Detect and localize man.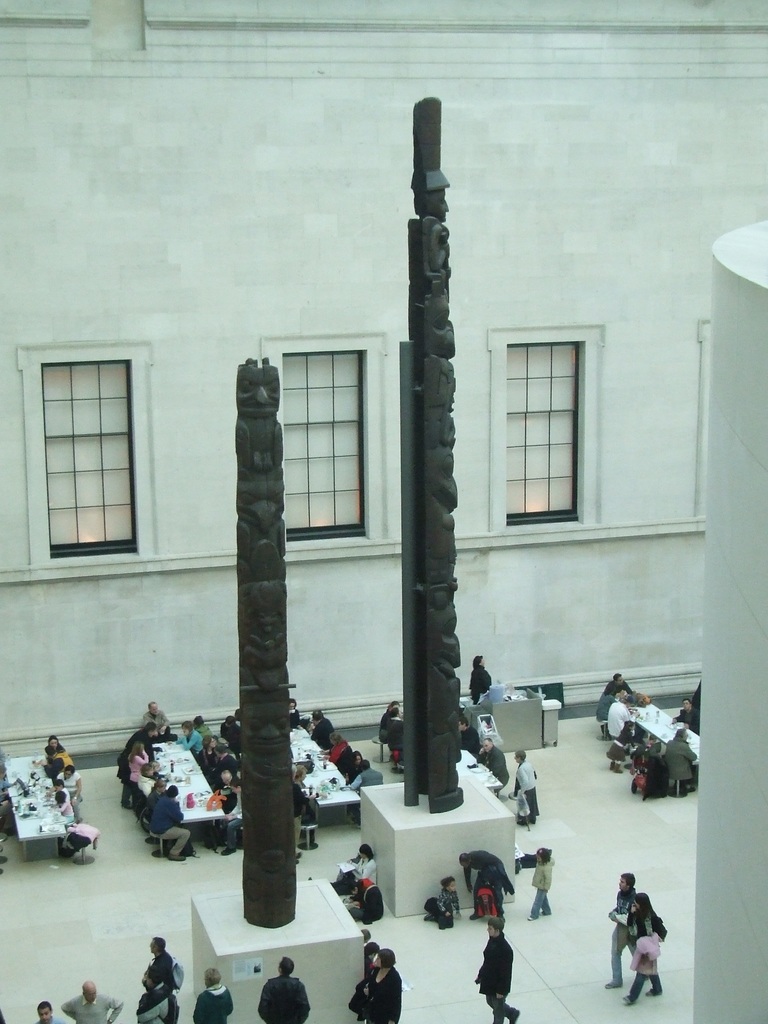
Localized at Rect(608, 691, 641, 736).
